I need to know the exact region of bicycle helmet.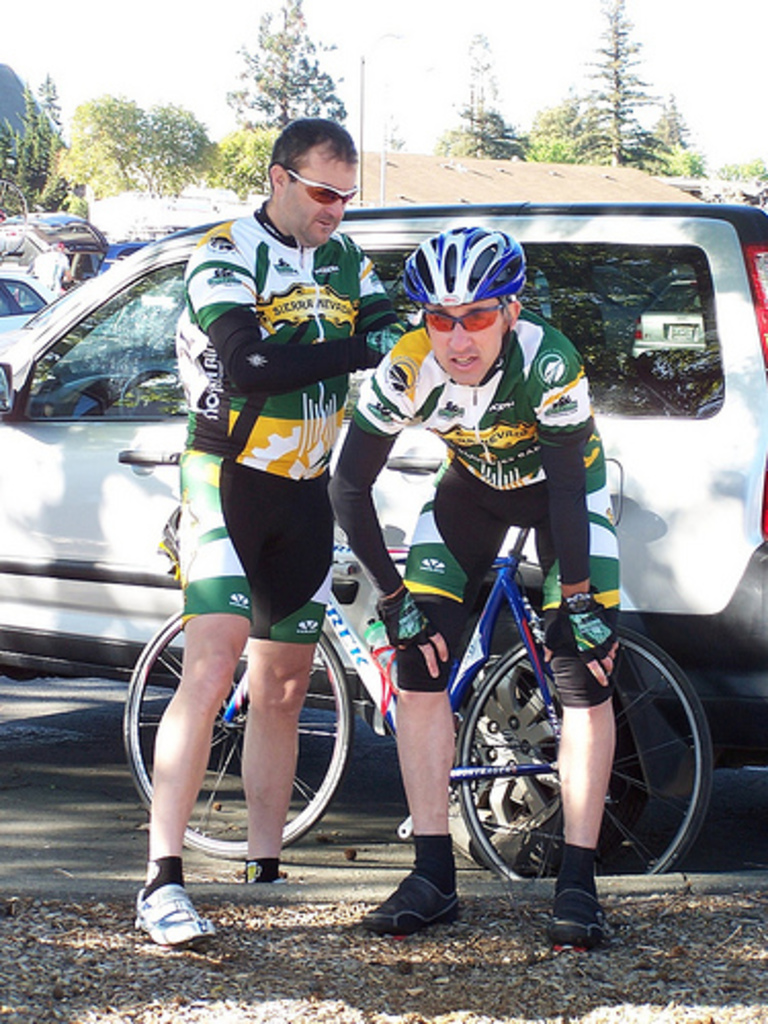
Region: {"x1": 406, "y1": 223, "x2": 524, "y2": 391}.
